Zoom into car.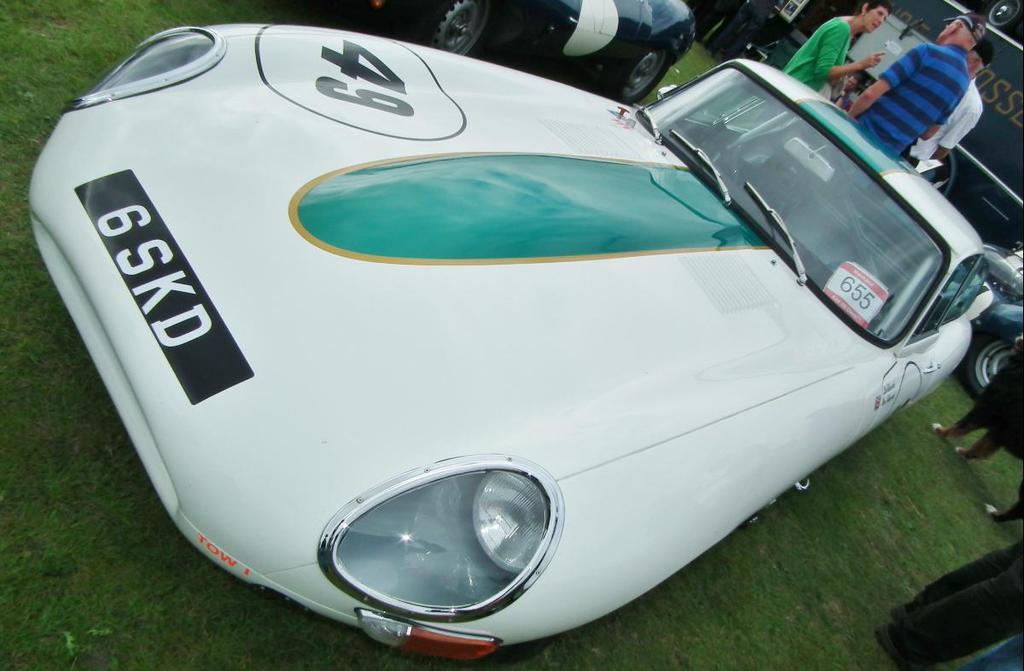
Zoom target: <box>311,0,699,108</box>.
